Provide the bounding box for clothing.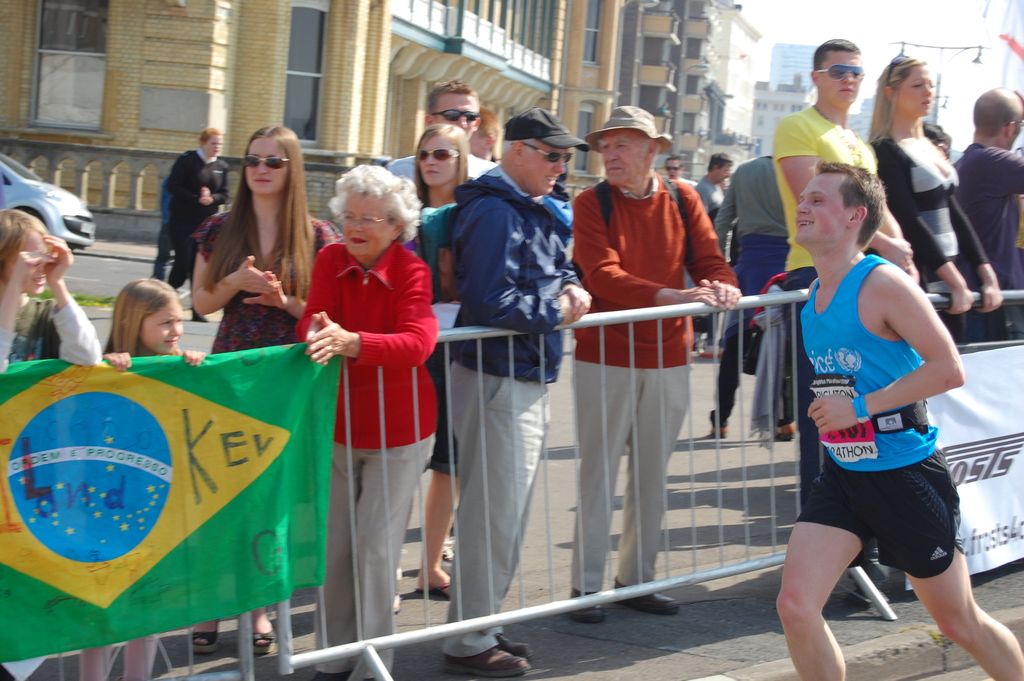
[left=797, top=226, right=960, bottom=571].
